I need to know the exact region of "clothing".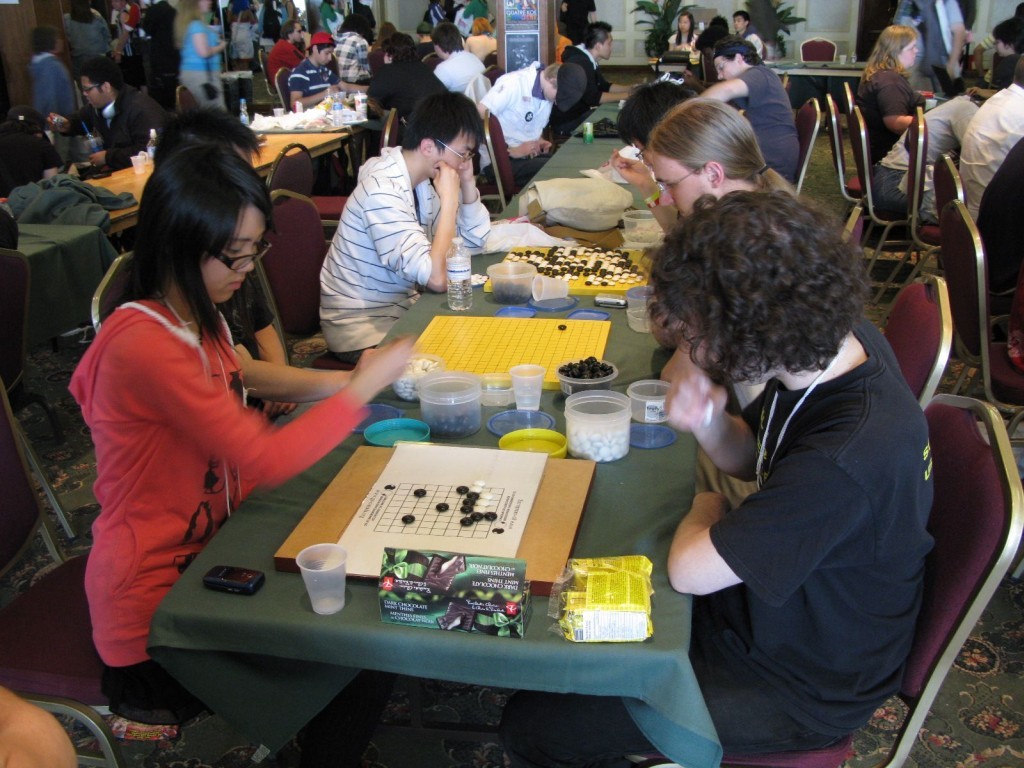
Region: [64, 90, 158, 171].
